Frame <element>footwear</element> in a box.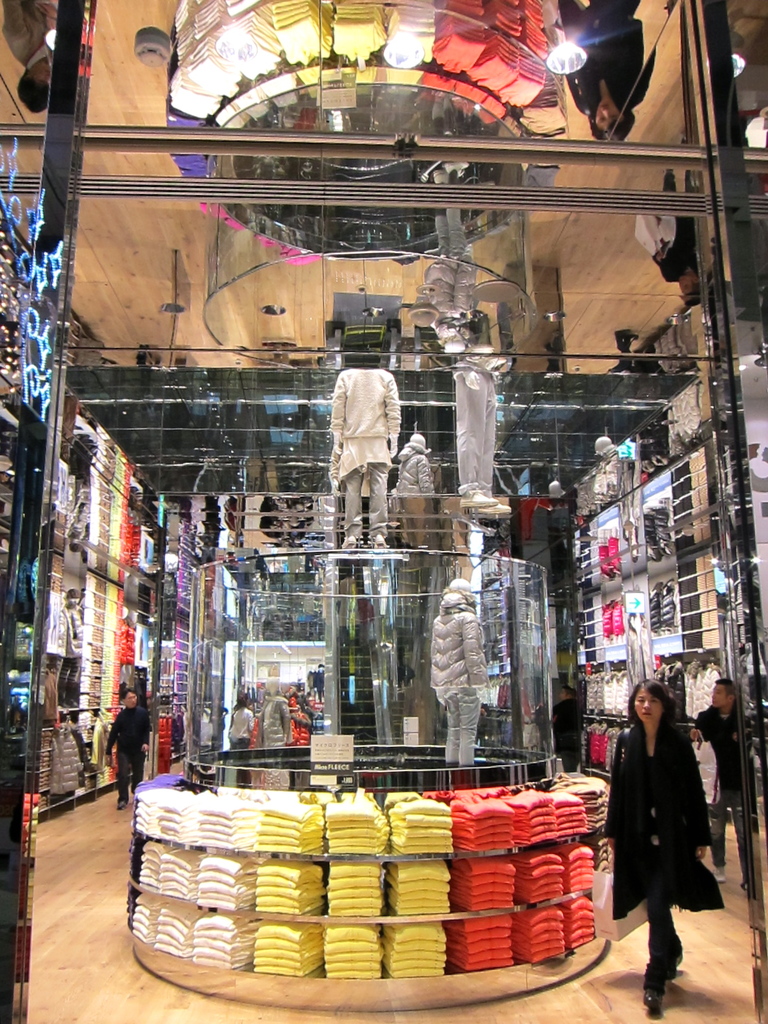
select_region(641, 986, 665, 1012).
